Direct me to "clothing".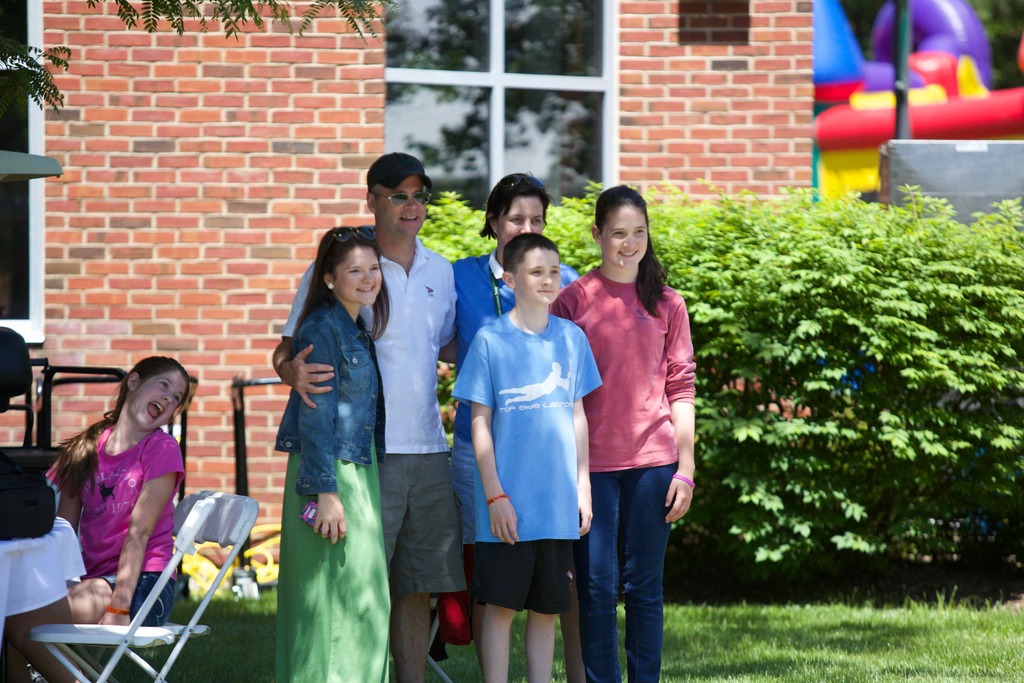
Direction: bbox=(282, 233, 471, 599).
